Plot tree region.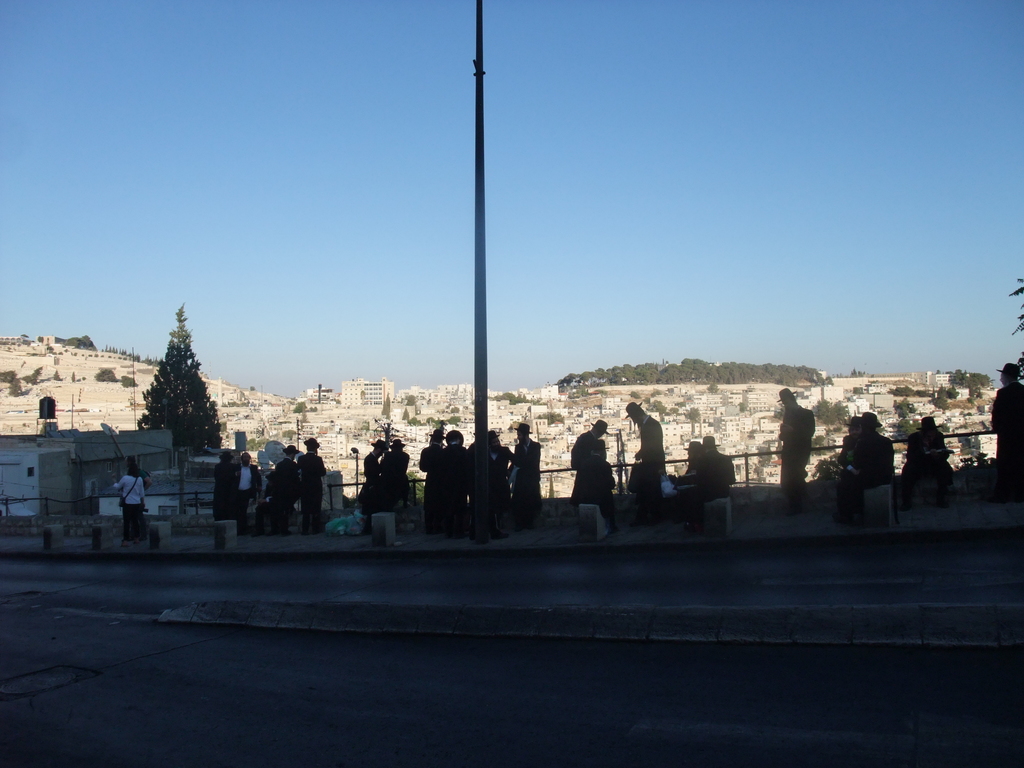
Plotted at region(892, 397, 922, 446).
